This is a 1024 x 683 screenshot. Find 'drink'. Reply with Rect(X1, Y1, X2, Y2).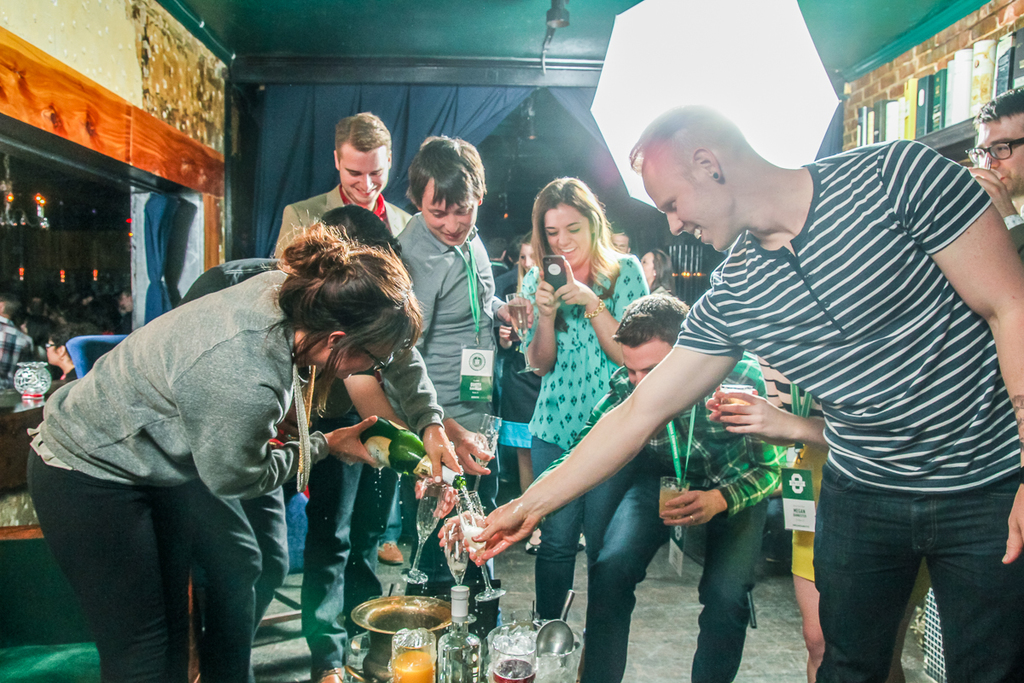
Rect(660, 474, 679, 522).
